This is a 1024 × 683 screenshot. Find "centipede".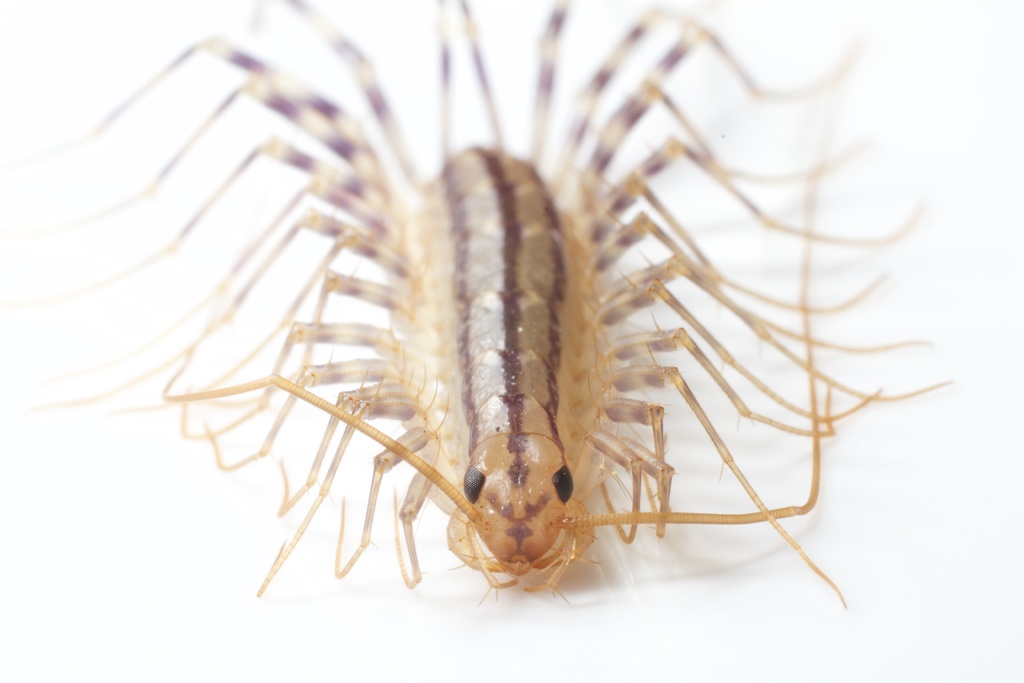
Bounding box: 5 0 952 608.
